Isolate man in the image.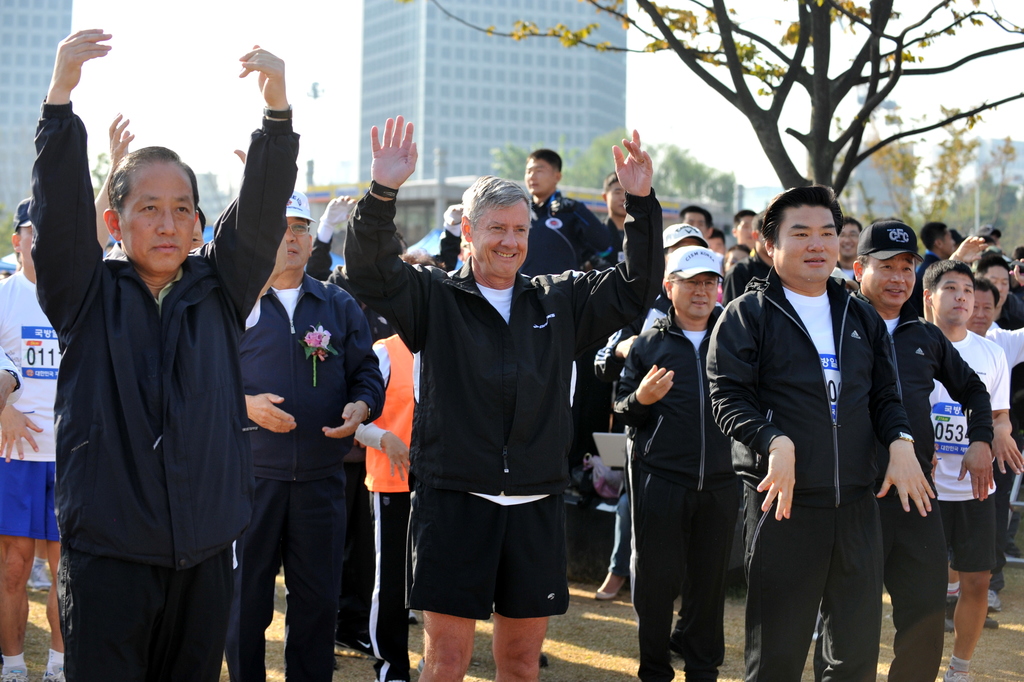
Isolated region: (left=612, top=247, right=740, bottom=681).
